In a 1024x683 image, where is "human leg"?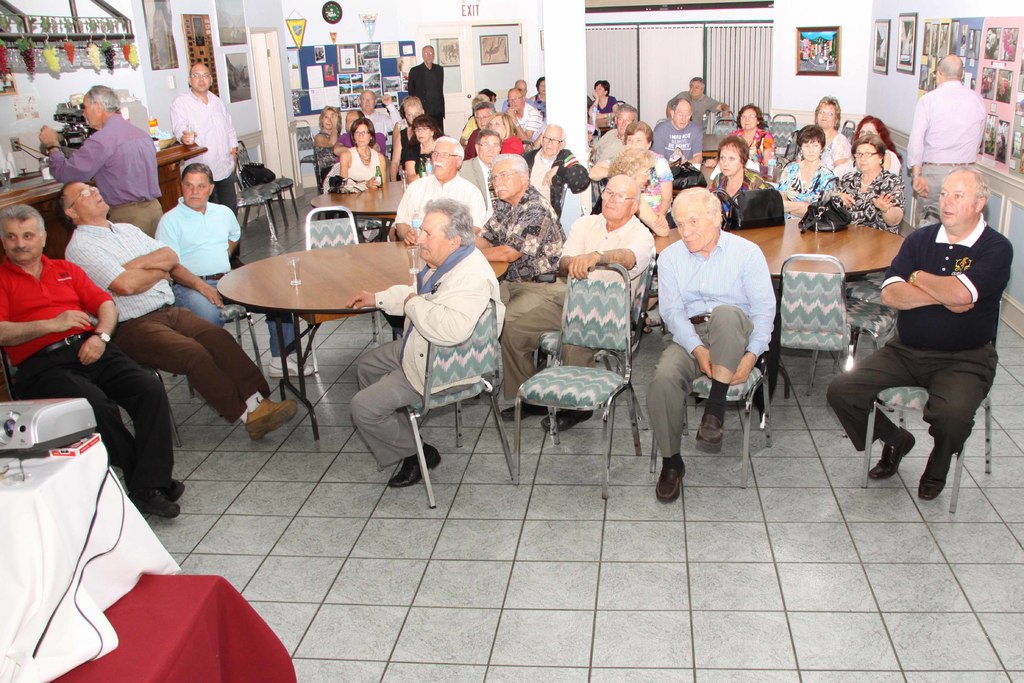
BBox(93, 325, 169, 516).
